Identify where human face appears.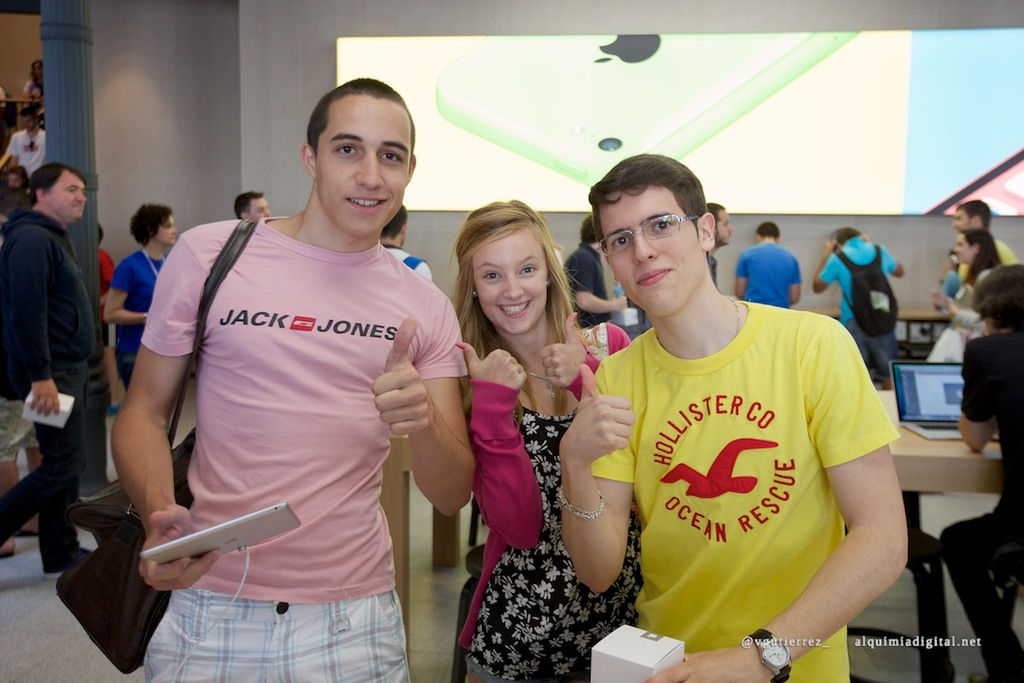
Appears at 154 215 177 245.
